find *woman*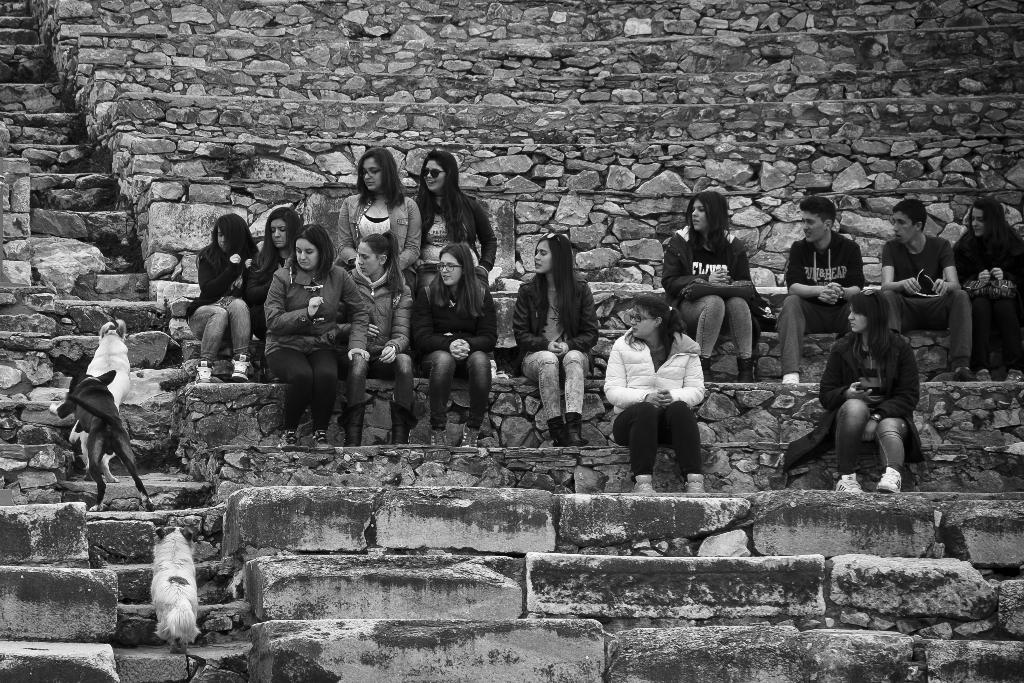
rect(243, 206, 305, 377)
